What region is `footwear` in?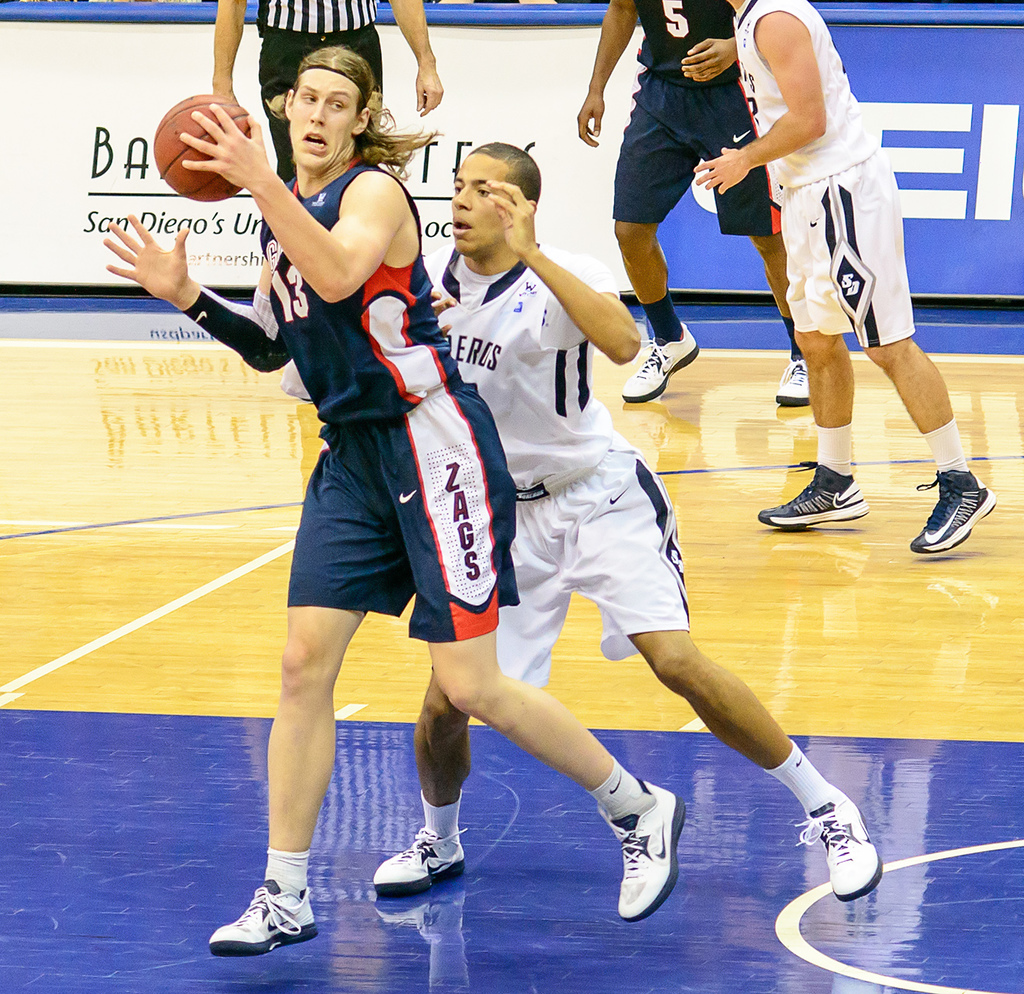
locate(620, 318, 712, 405).
